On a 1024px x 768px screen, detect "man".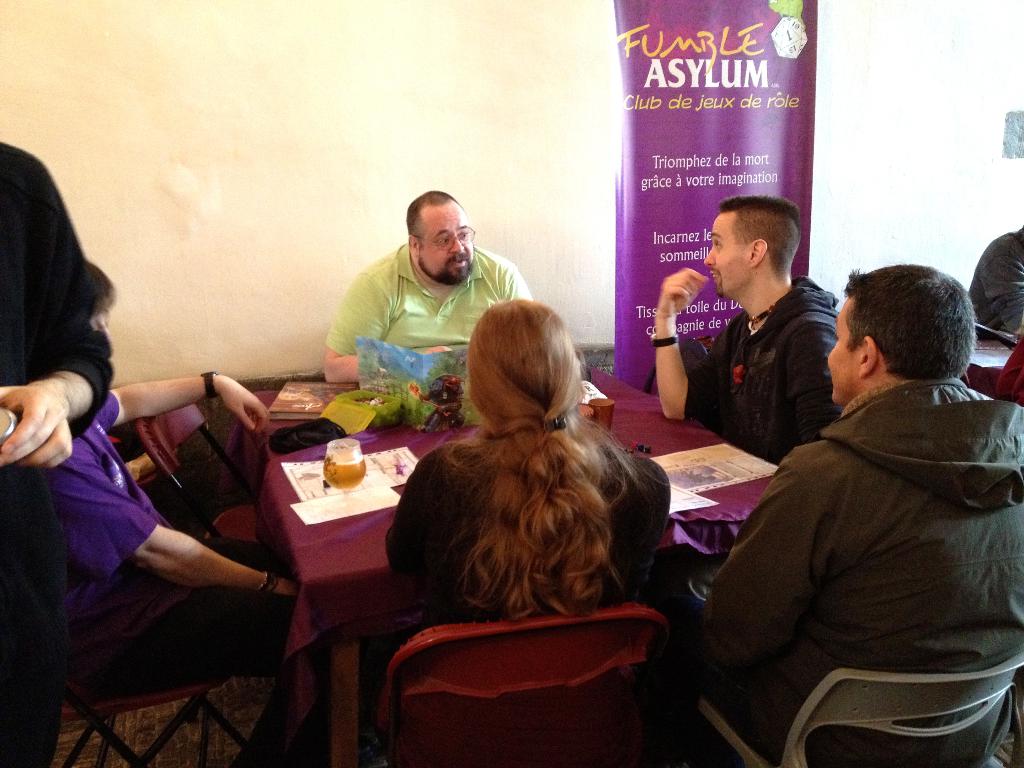
box=[657, 263, 1023, 767].
